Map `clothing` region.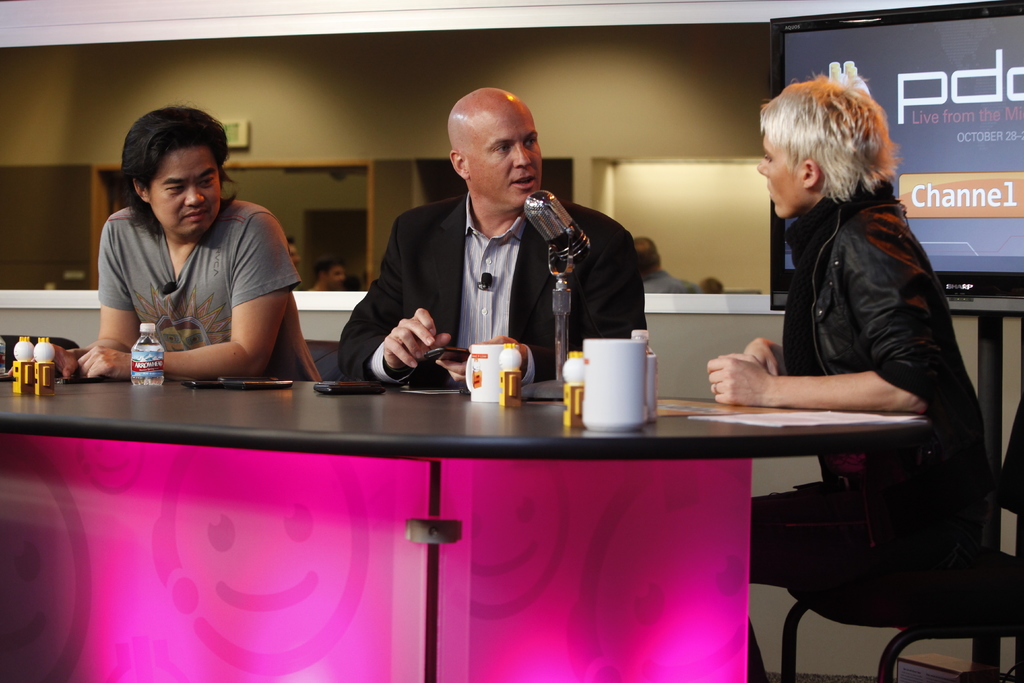
Mapped to x1=90, y1=201, x2=322, y2=385.
